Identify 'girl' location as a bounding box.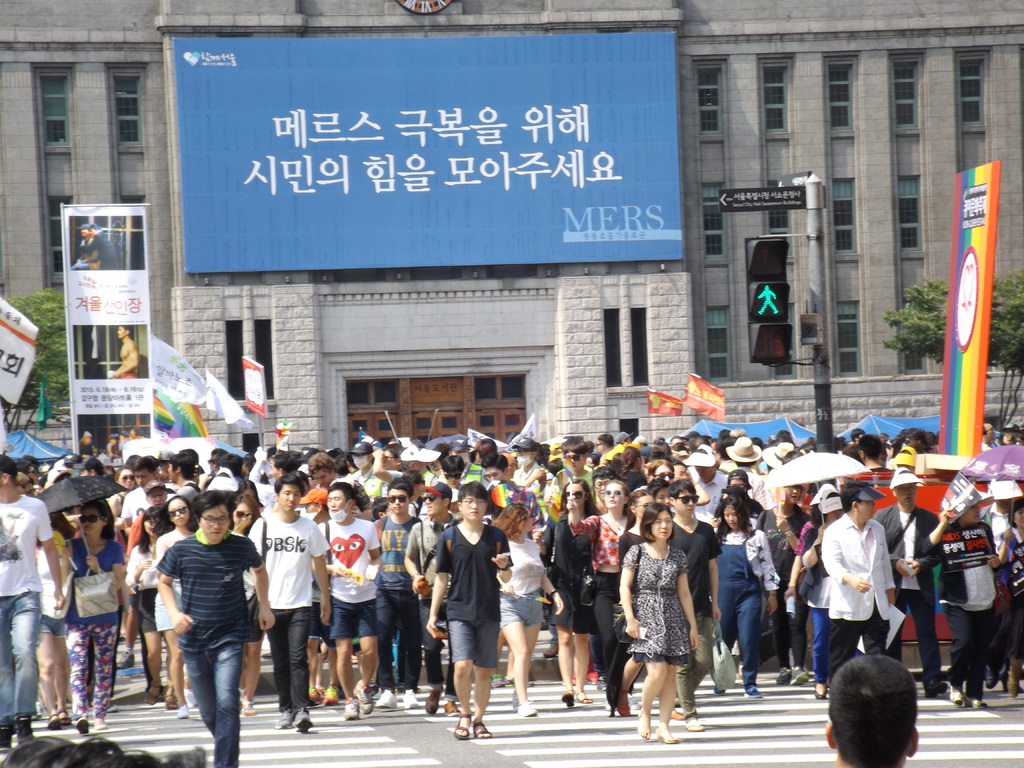
[x1=563, y1=476, x2=632, y2=723].
